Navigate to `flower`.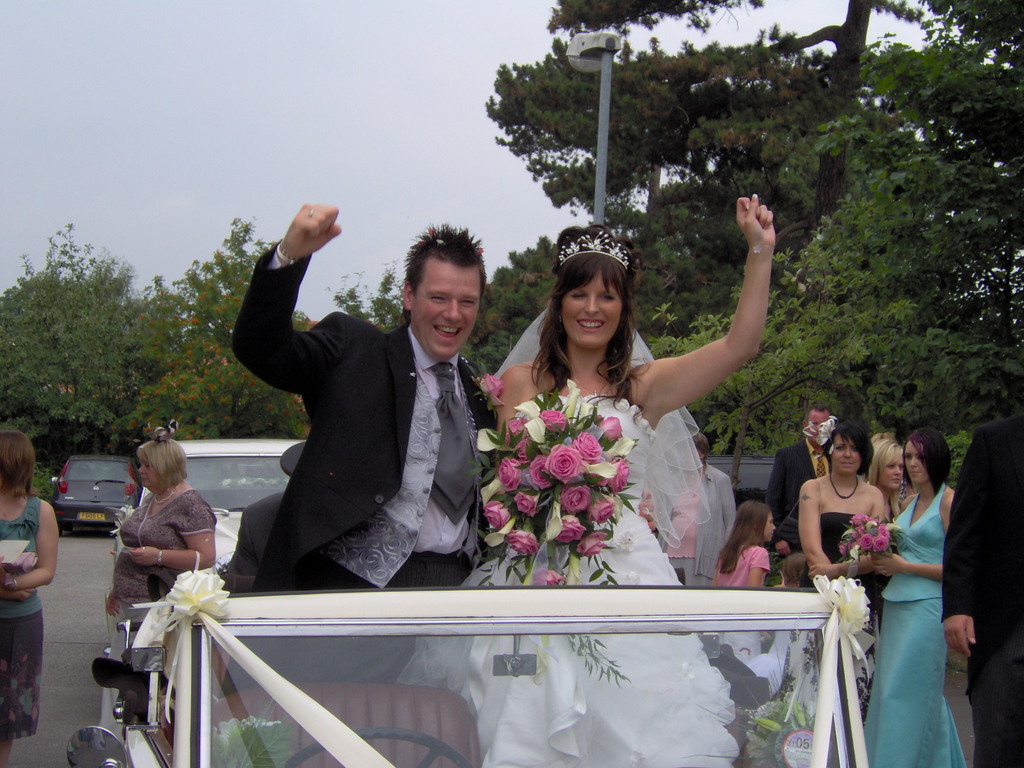
Navigation target: [x1=514, y1=488, x2=543, y2=515].
